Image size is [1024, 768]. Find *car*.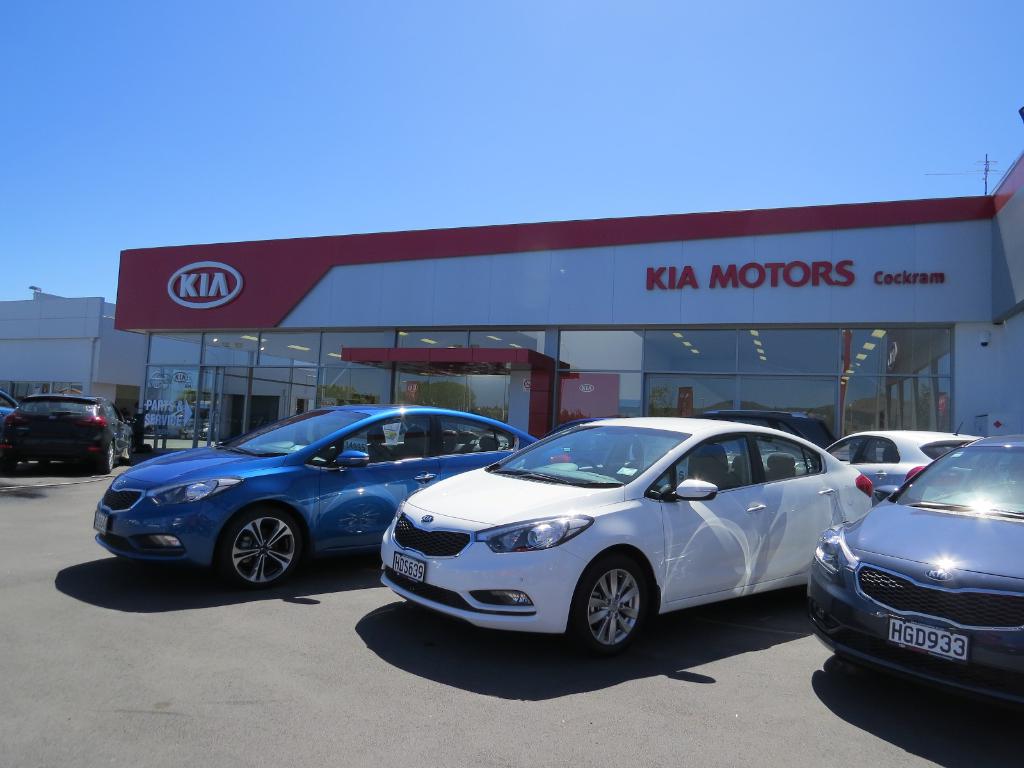
box=[826, 422, 991, 488].
